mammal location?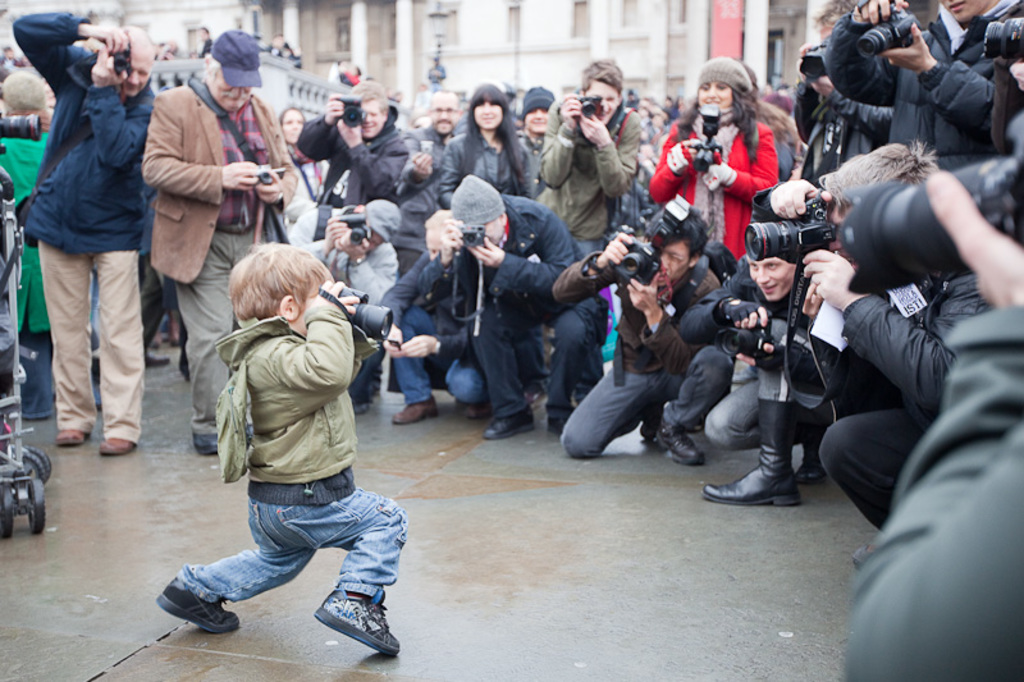
(790,0,899,180)
